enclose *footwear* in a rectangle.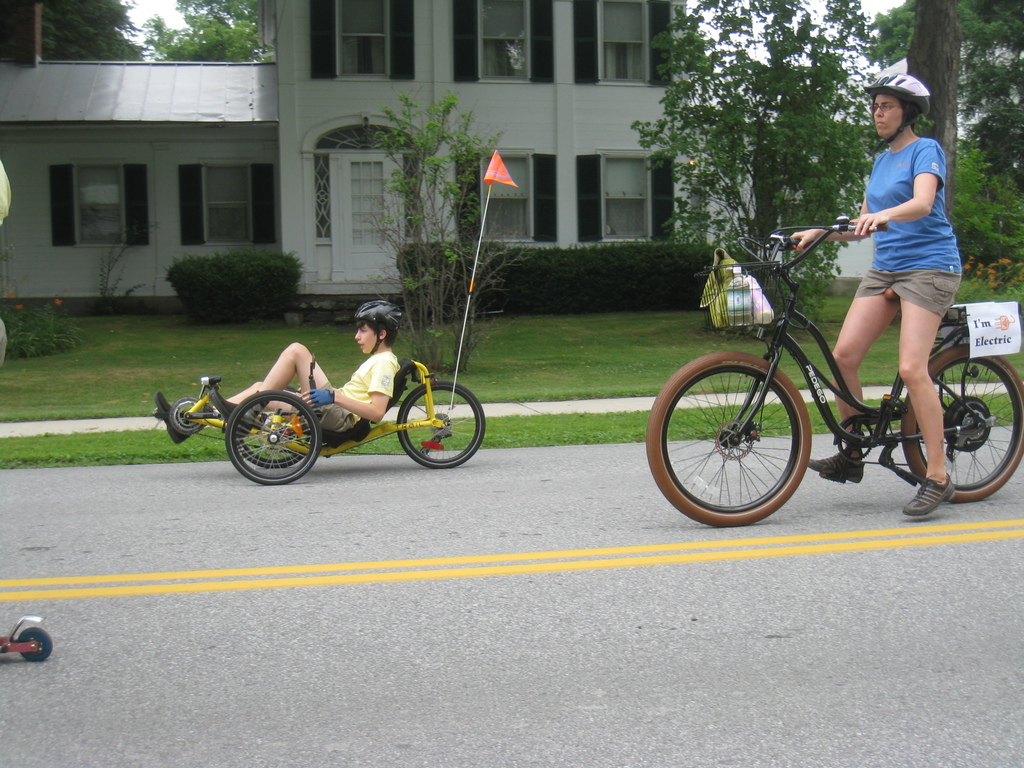
[left=159, top=396, right=193, bottom=441].
